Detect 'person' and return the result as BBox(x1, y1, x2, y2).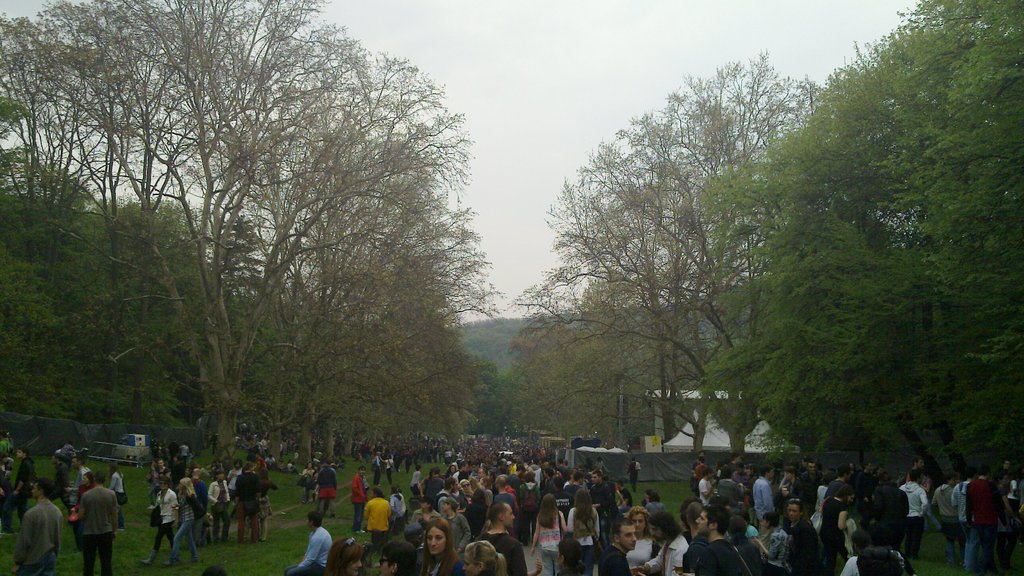
BBox(590, 518, 629, 575).
